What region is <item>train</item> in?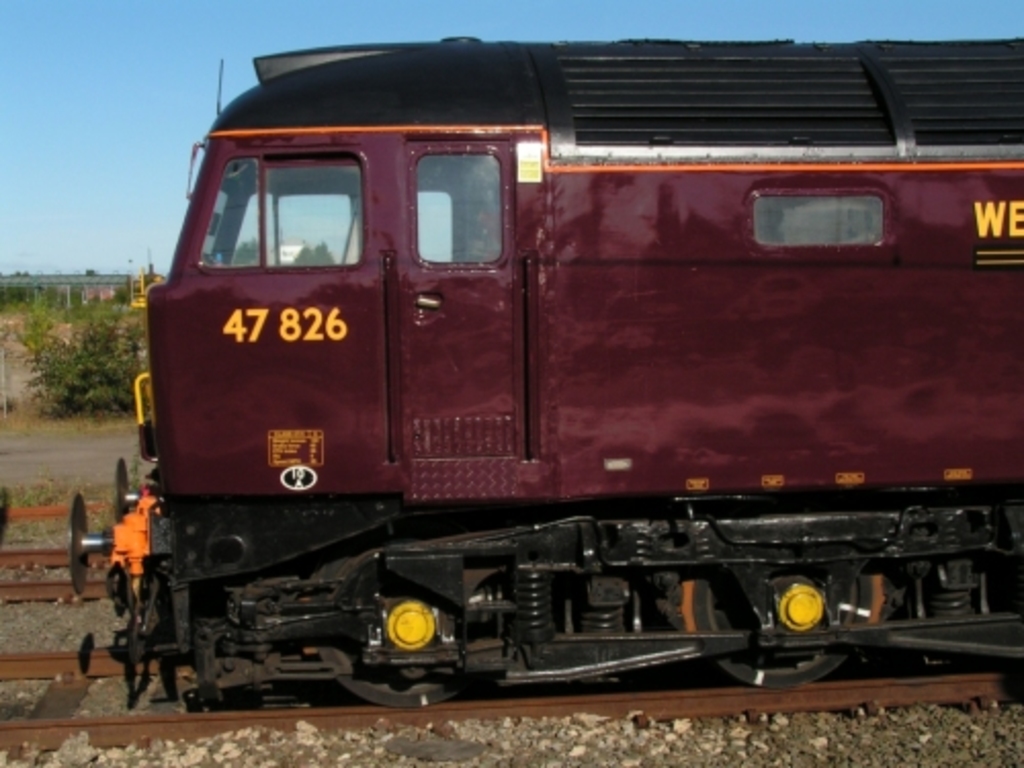
{"x1": 70, "y1": 33, "x2": 1022, "y2": 713}.
